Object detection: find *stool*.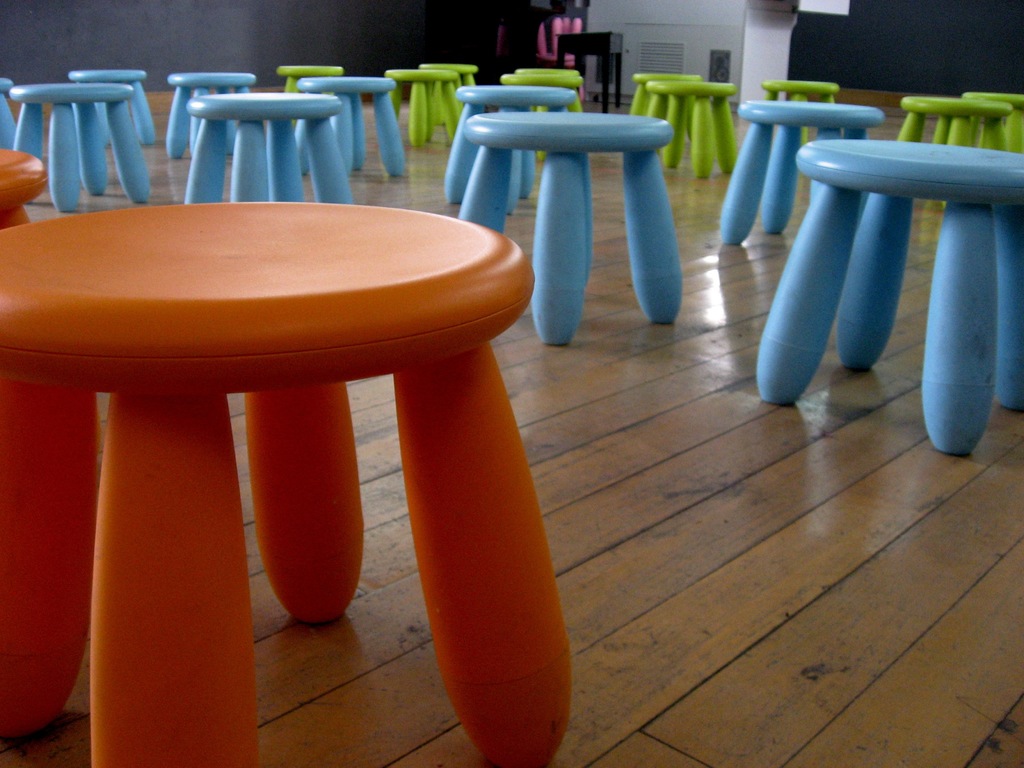
900:93:1007:204.
